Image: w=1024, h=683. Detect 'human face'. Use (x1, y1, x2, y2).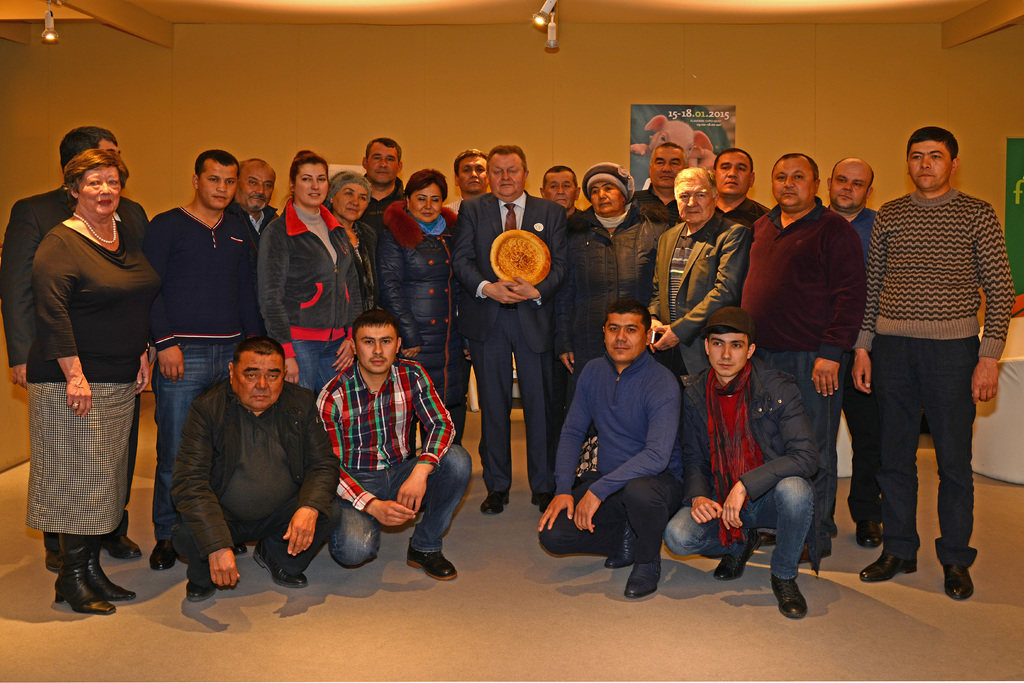
(772, 160, 816, 208).
